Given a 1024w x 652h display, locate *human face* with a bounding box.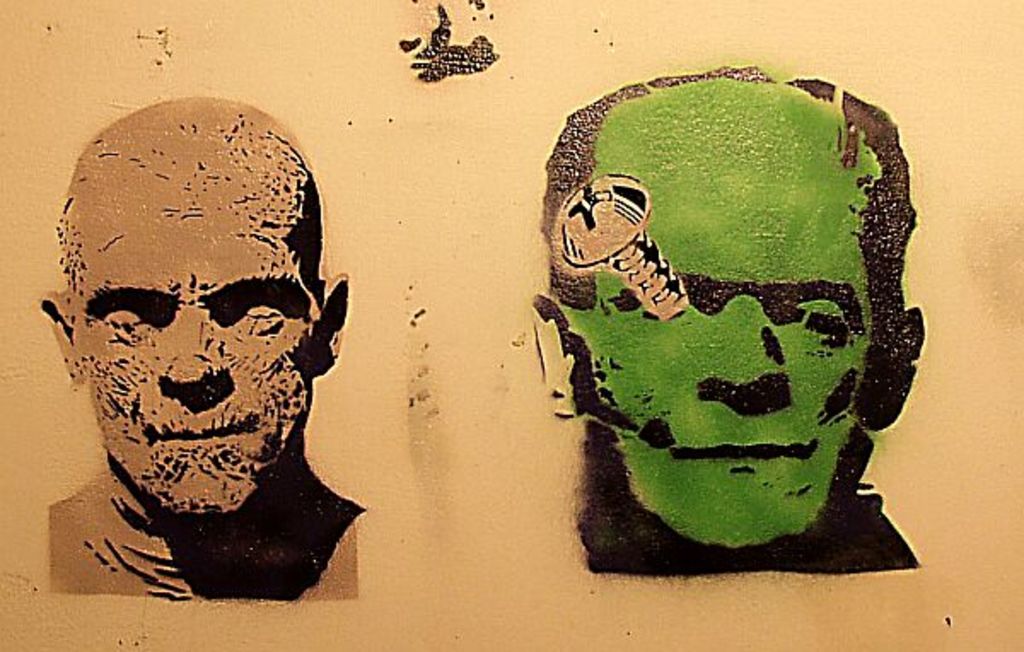
Located: region(80, 183, 314, 517).
